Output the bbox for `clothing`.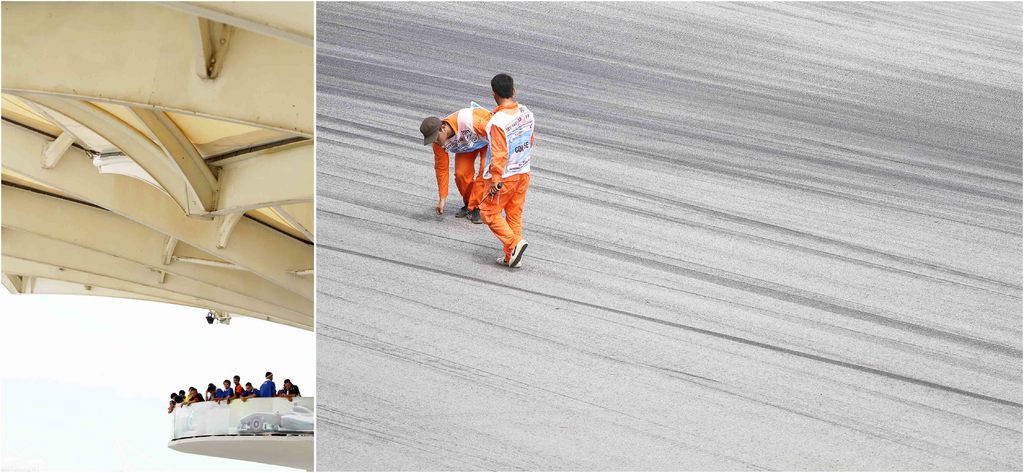
[436,105,483,214].
